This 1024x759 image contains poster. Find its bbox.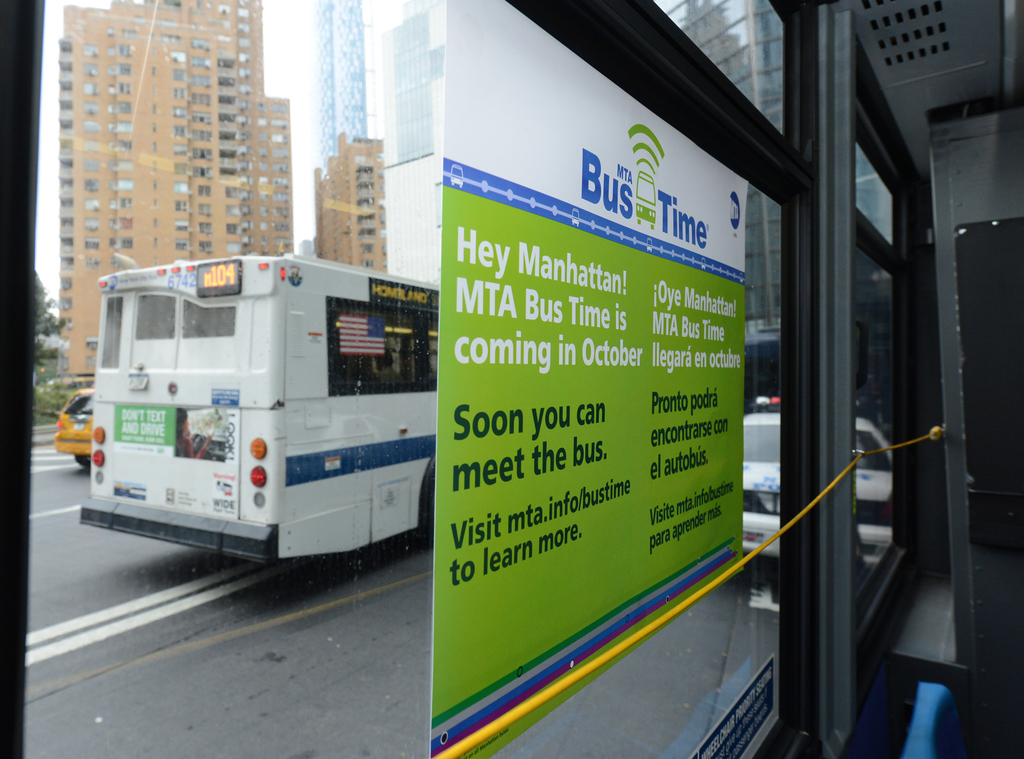
431/0/744/758.
